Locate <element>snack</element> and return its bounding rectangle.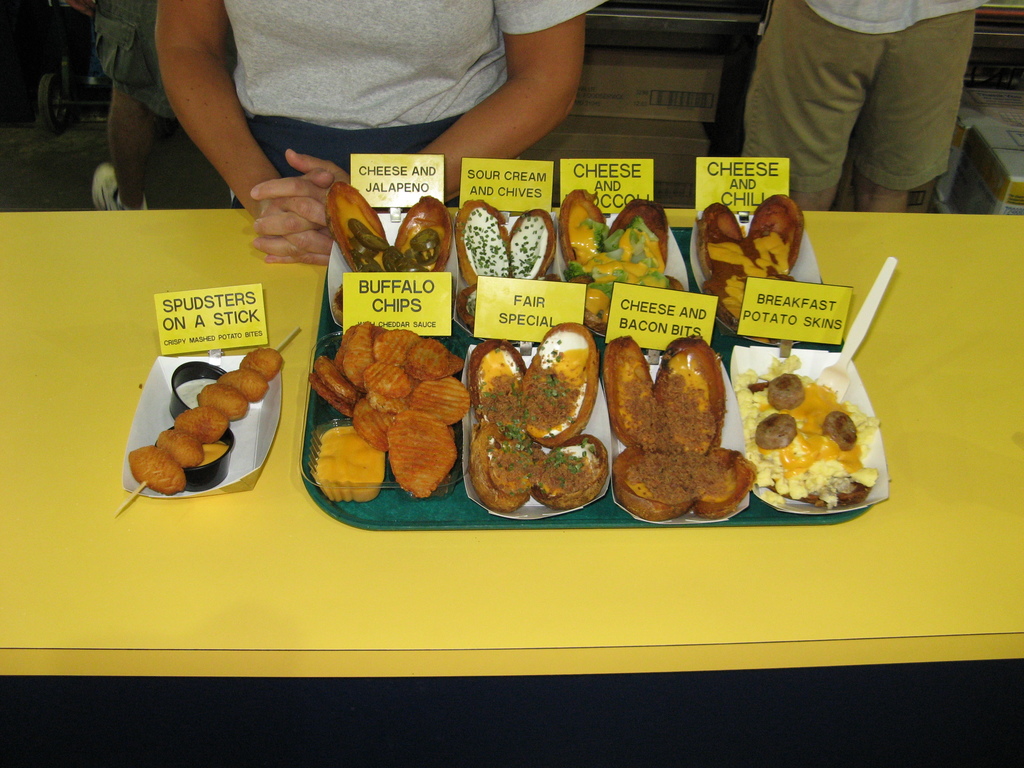
locate(224, 364, 275, 401).
